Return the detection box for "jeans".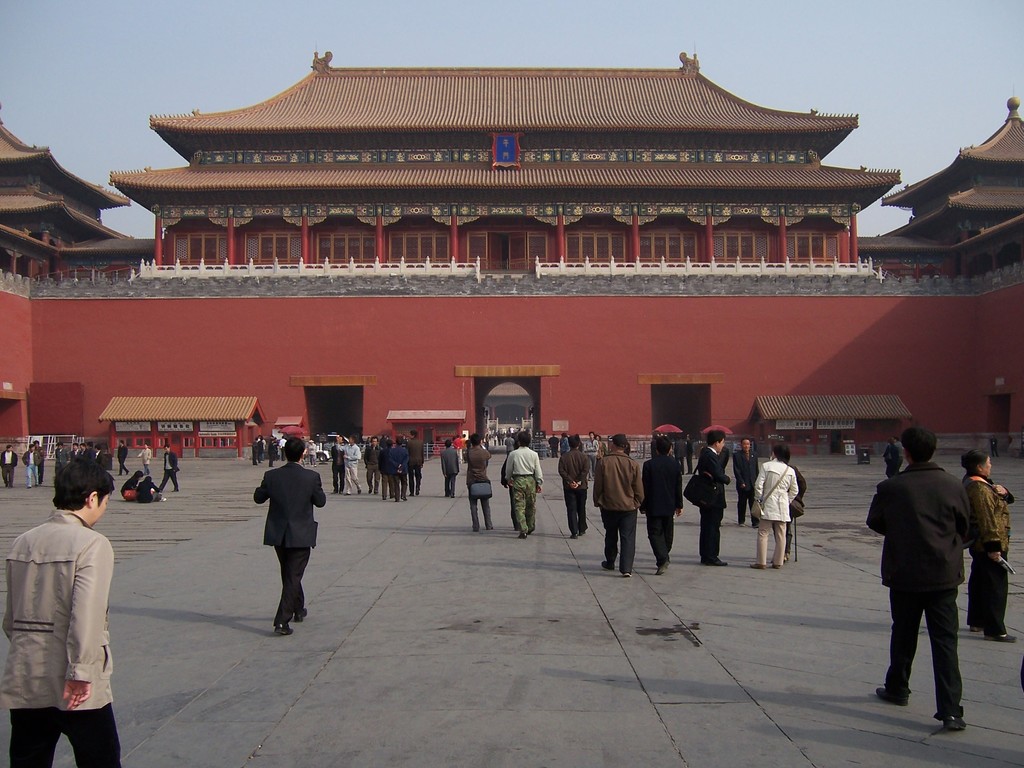
<region>881, 586, 966, 718</region>.
